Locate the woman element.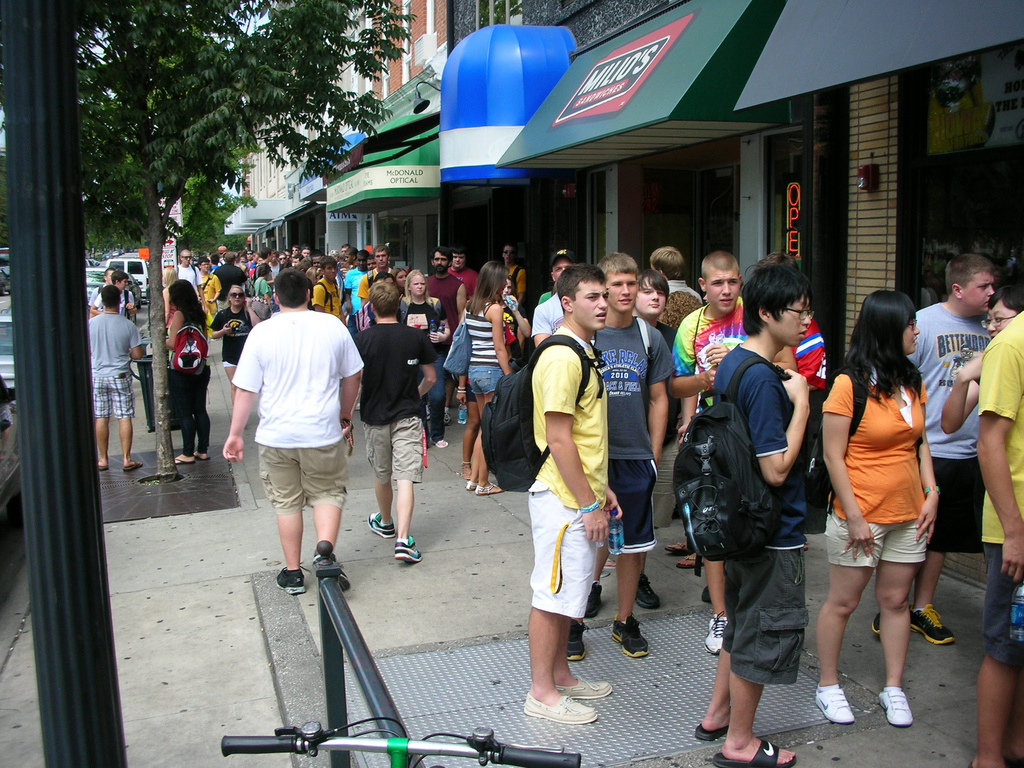
Element bbox: [458,280,534,485].
